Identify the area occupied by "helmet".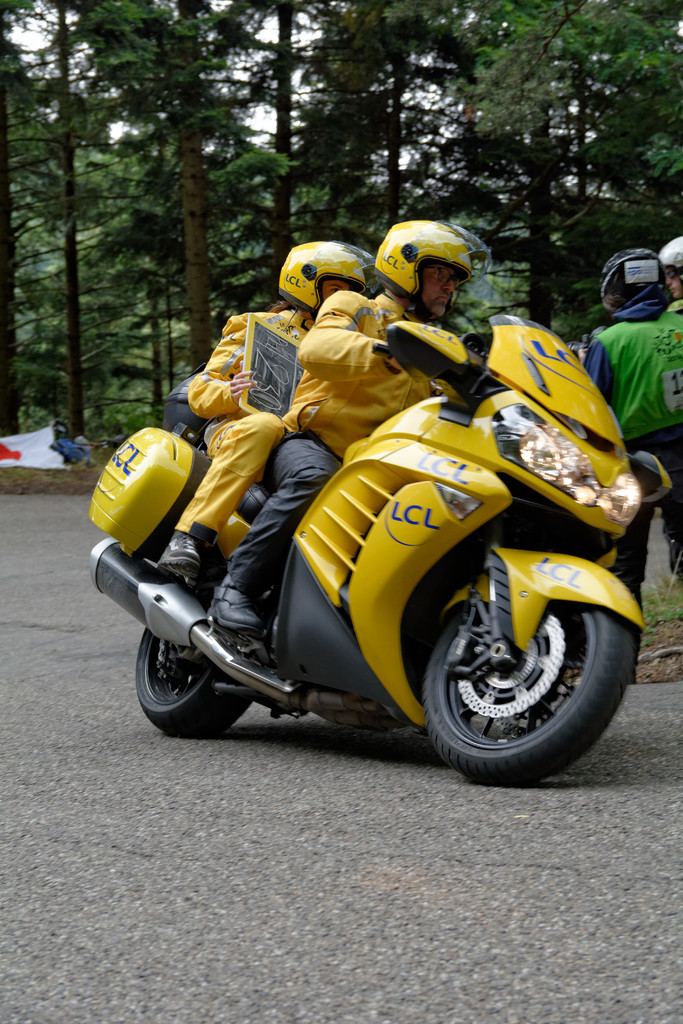
Area: [279,239,377,318].
